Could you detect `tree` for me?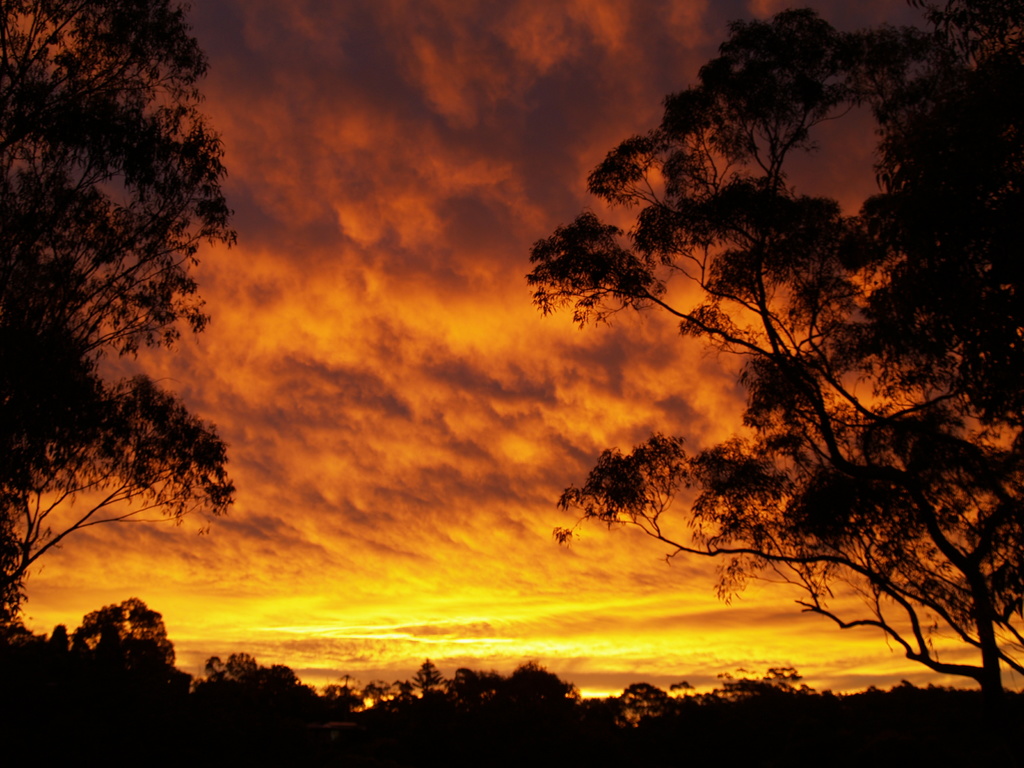
Detection result: detection(359, 682, 388, 709).
